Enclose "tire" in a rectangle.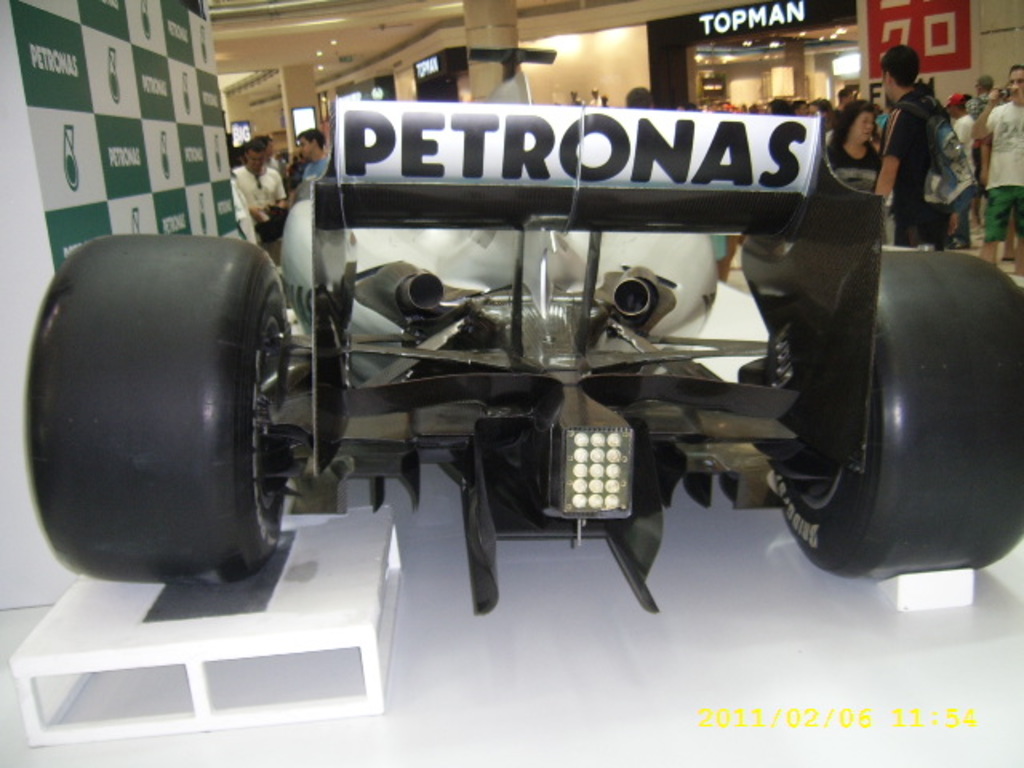
29 198 275 621.
